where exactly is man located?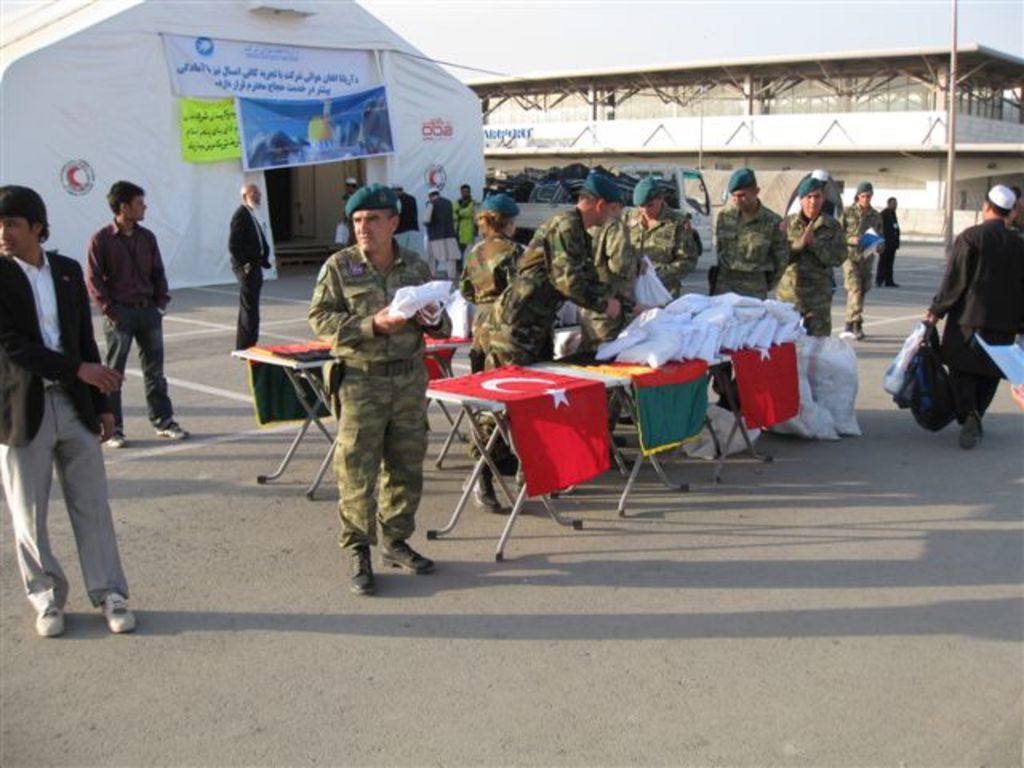
Its bounding box is x1=229, y1=184, x2=278, y2=358.
